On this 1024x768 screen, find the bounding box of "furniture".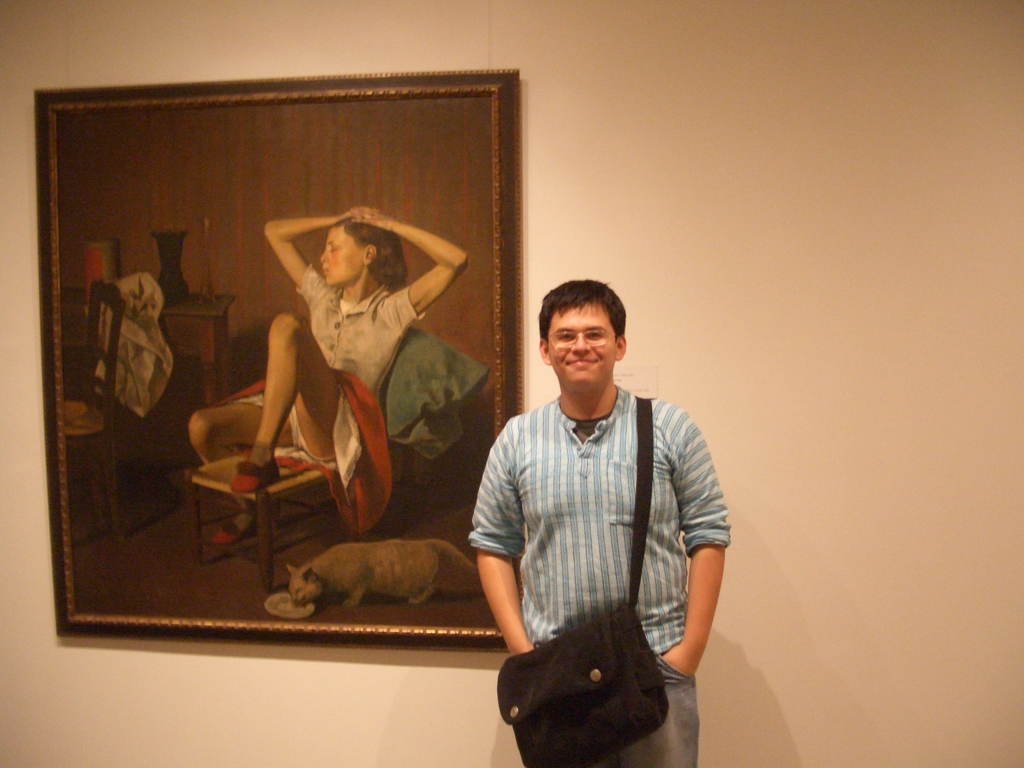
Bounding box: 181 445 342 593.
